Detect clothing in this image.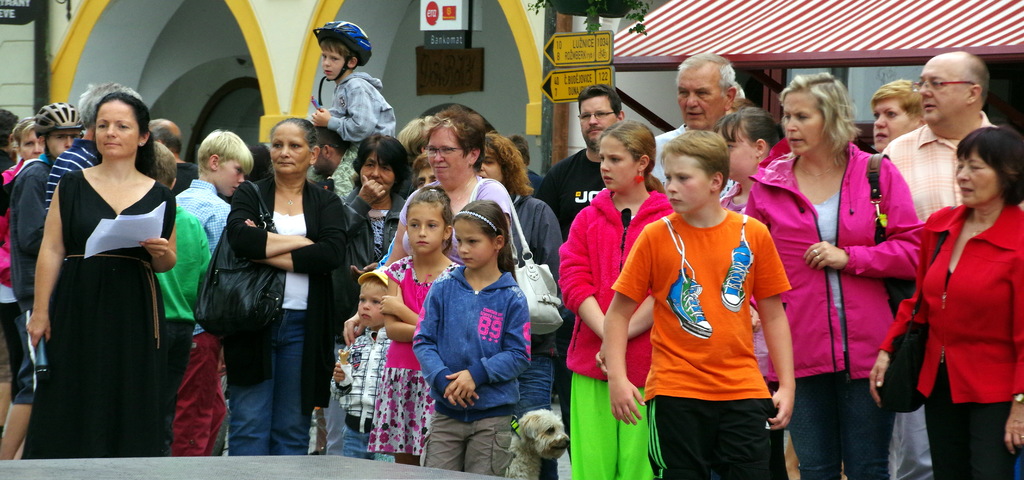
Detection: left=539, top=151, right=609, bottom=456.
